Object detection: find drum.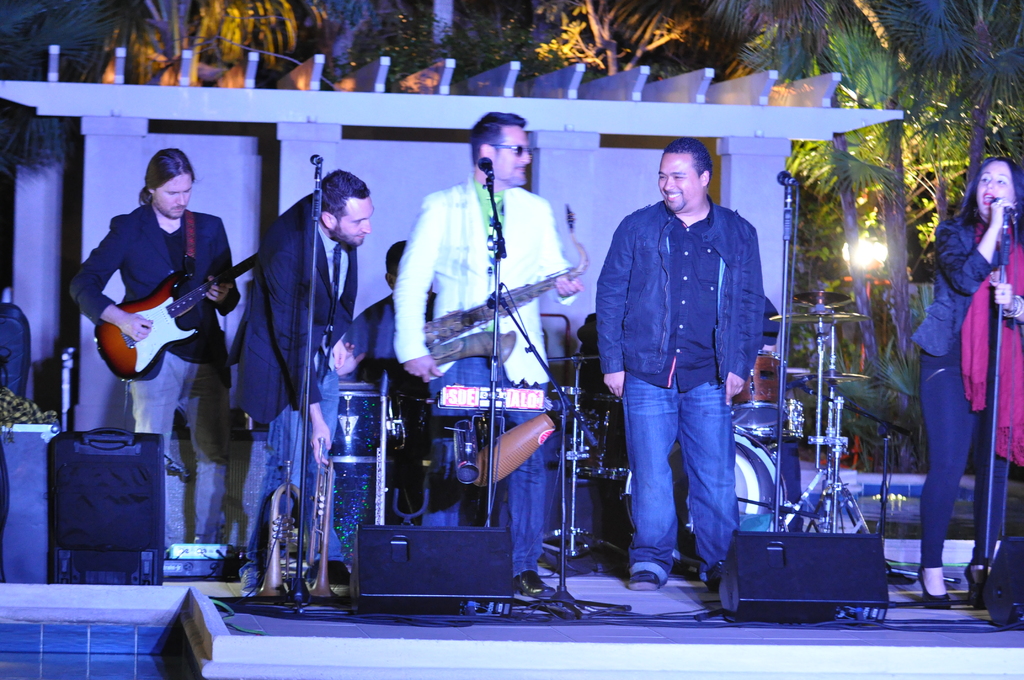
[621, 423, 787, 571].
